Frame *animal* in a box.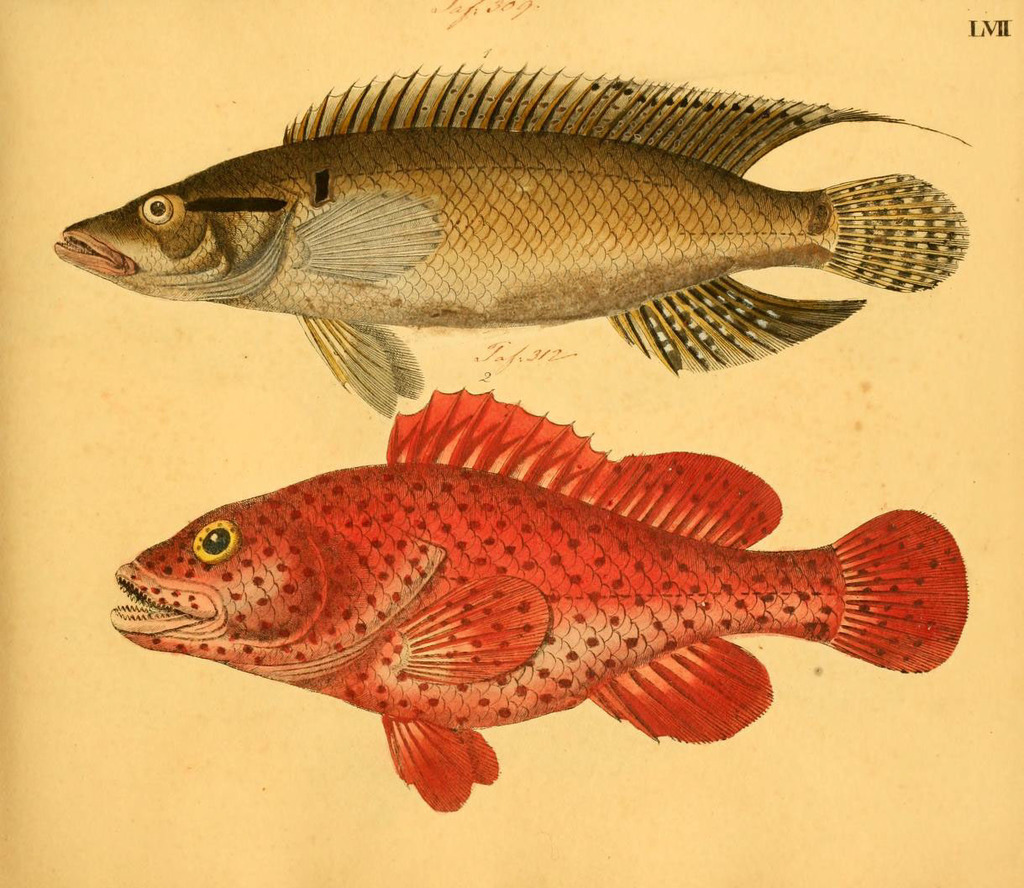
{"left": 107, "top": 382, "right": 971, "bottom": 812}.
